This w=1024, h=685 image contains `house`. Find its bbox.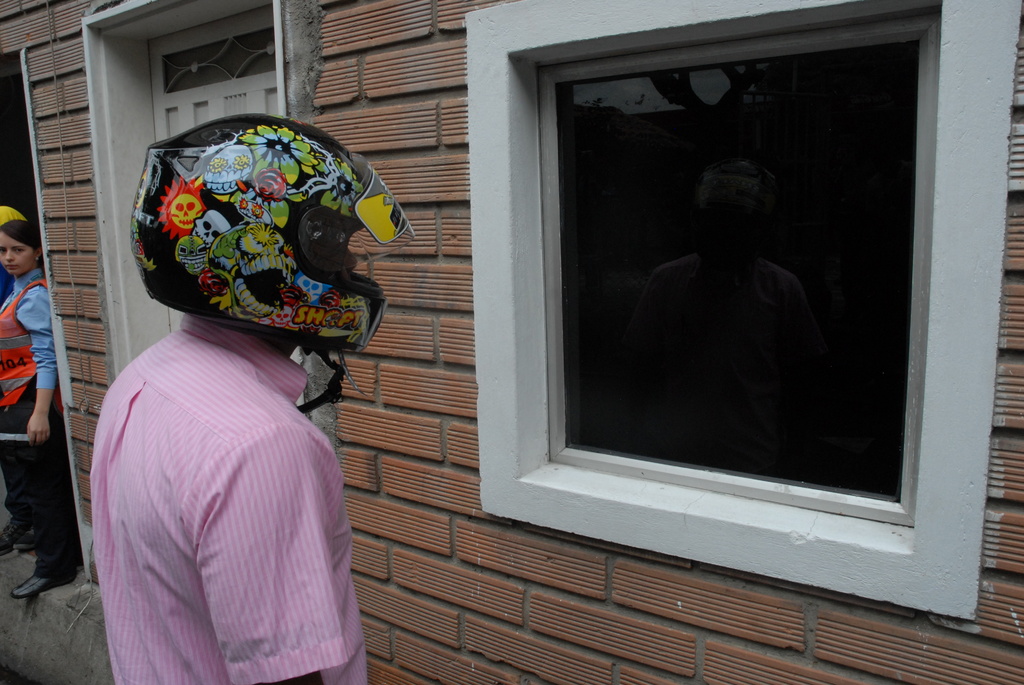
(6, 6, 1019, 681).
